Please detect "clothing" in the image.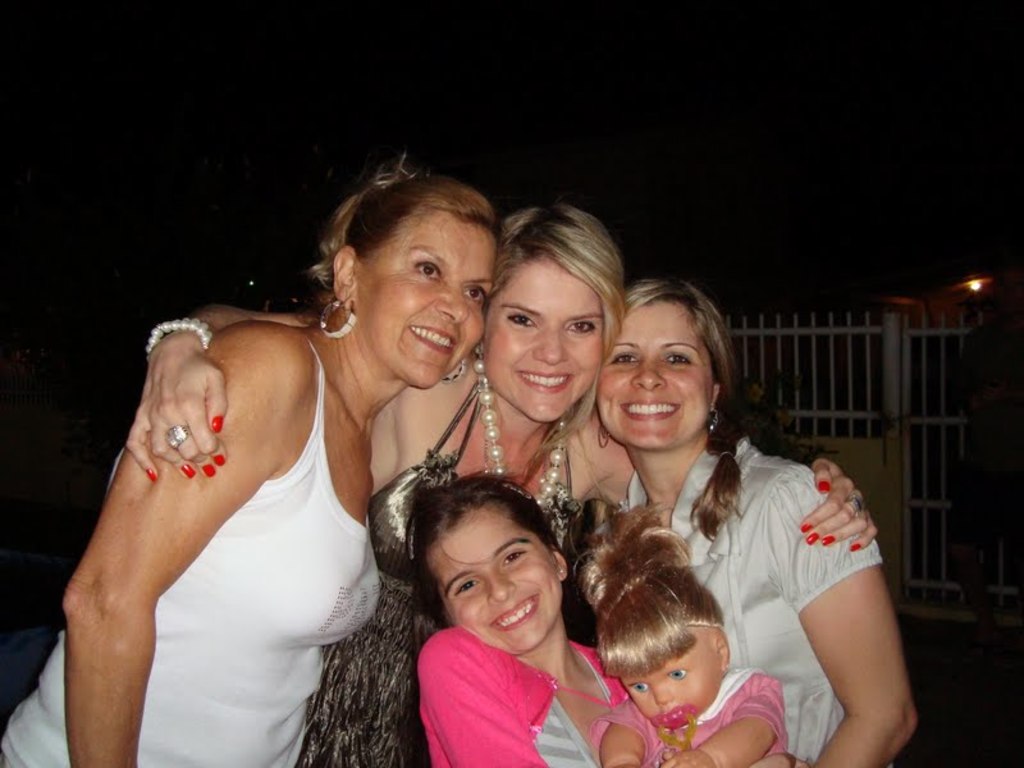
locate(399, 608, 607, 756).
